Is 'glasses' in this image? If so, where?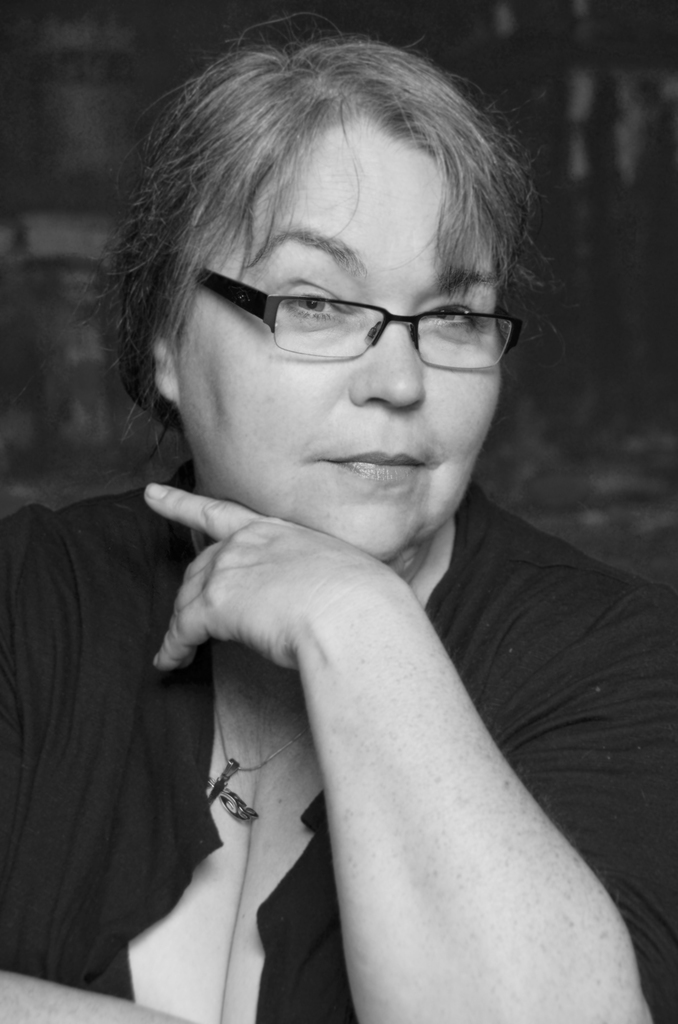
Yes, at [left=187, top=268, right=520, bottom=366].
